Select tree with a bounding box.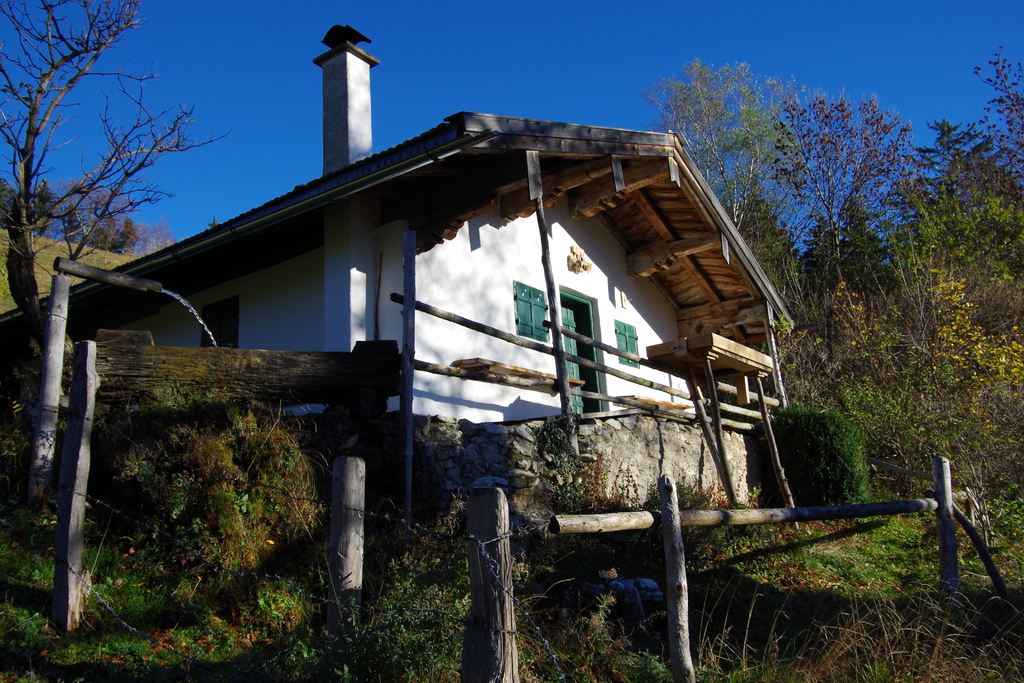
<bbox>905, 30, 1023, 378</bbox>.
